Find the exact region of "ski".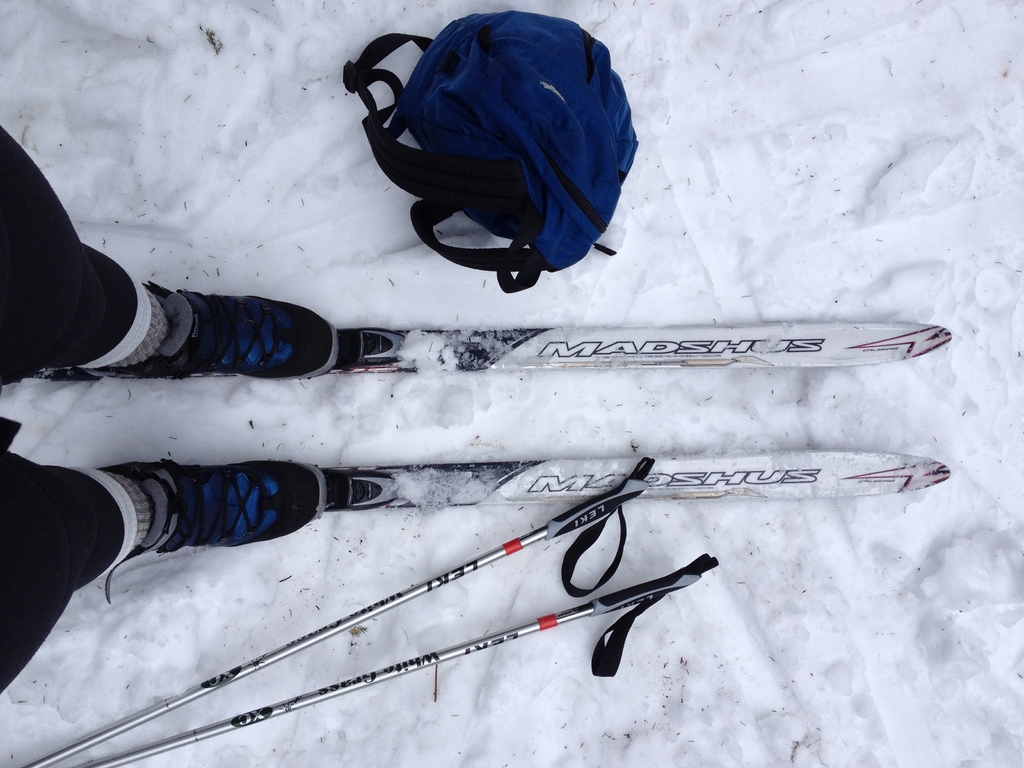
Exact region: select_region(0, 283, 954, 384).
